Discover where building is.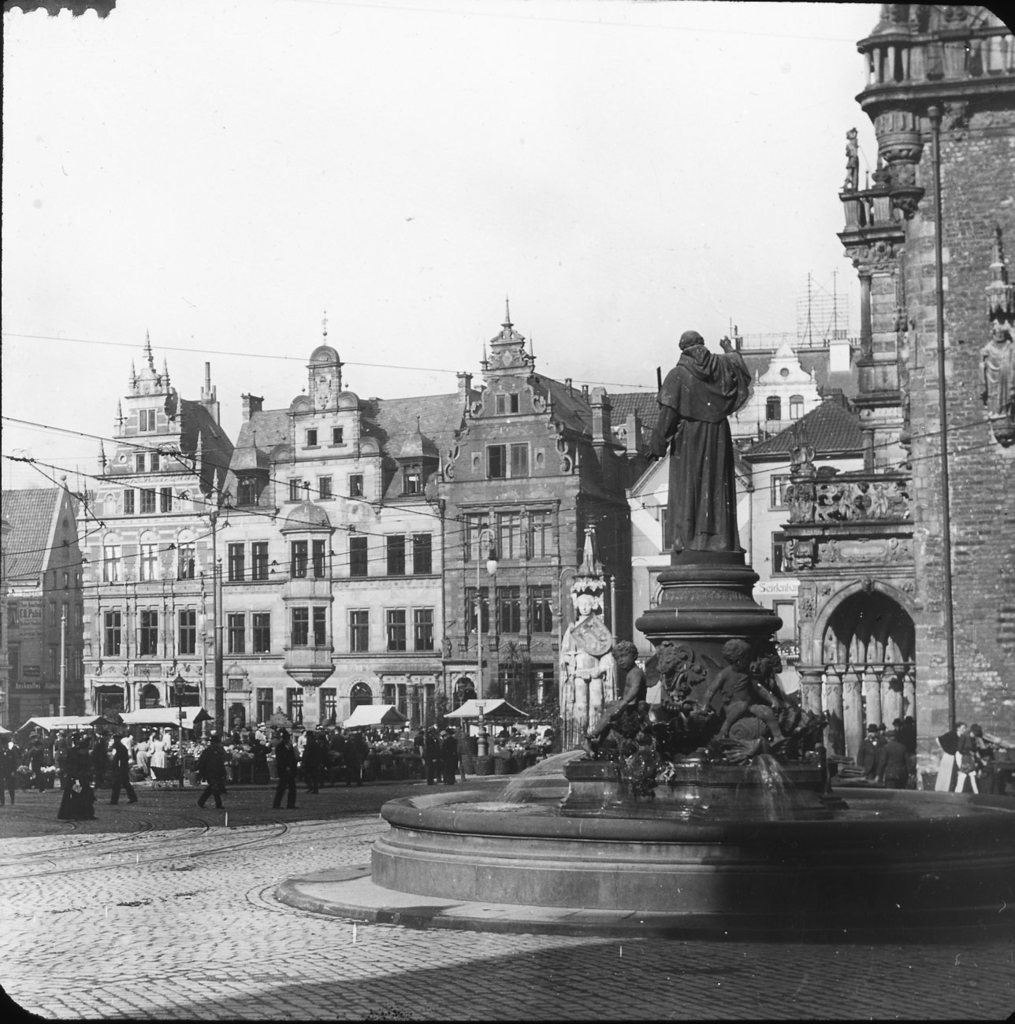
Discovered at box(429, 321, 619, 750).
